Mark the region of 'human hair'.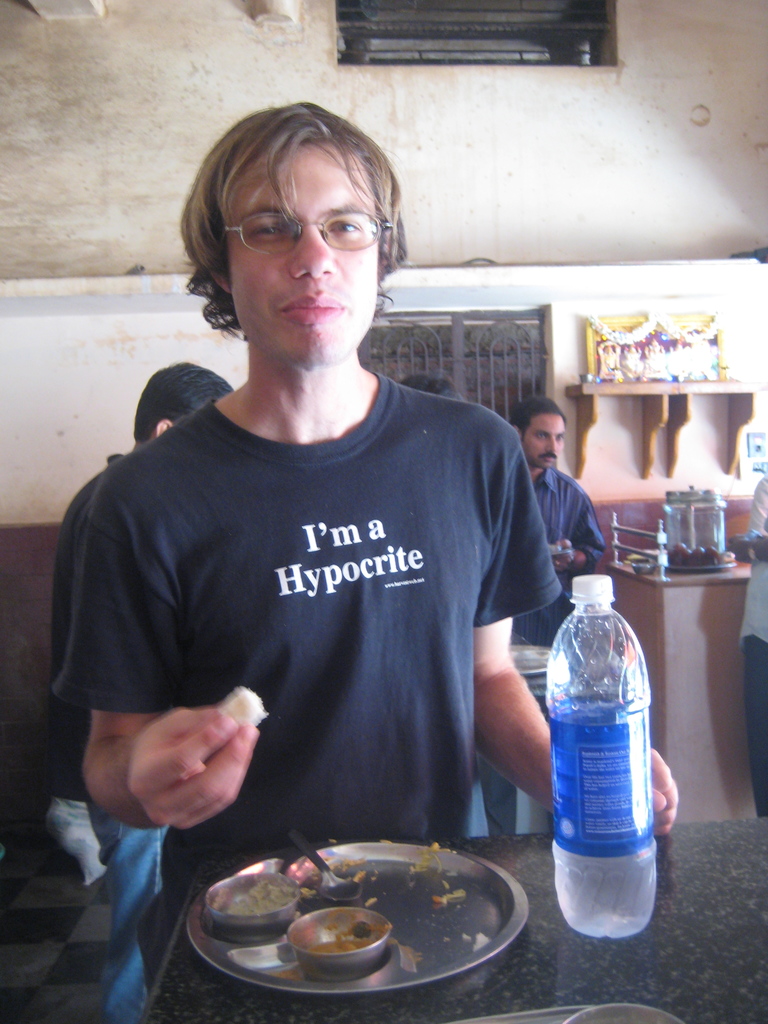
Region: [x1=136, y1=362, x2=236, y2=444].
